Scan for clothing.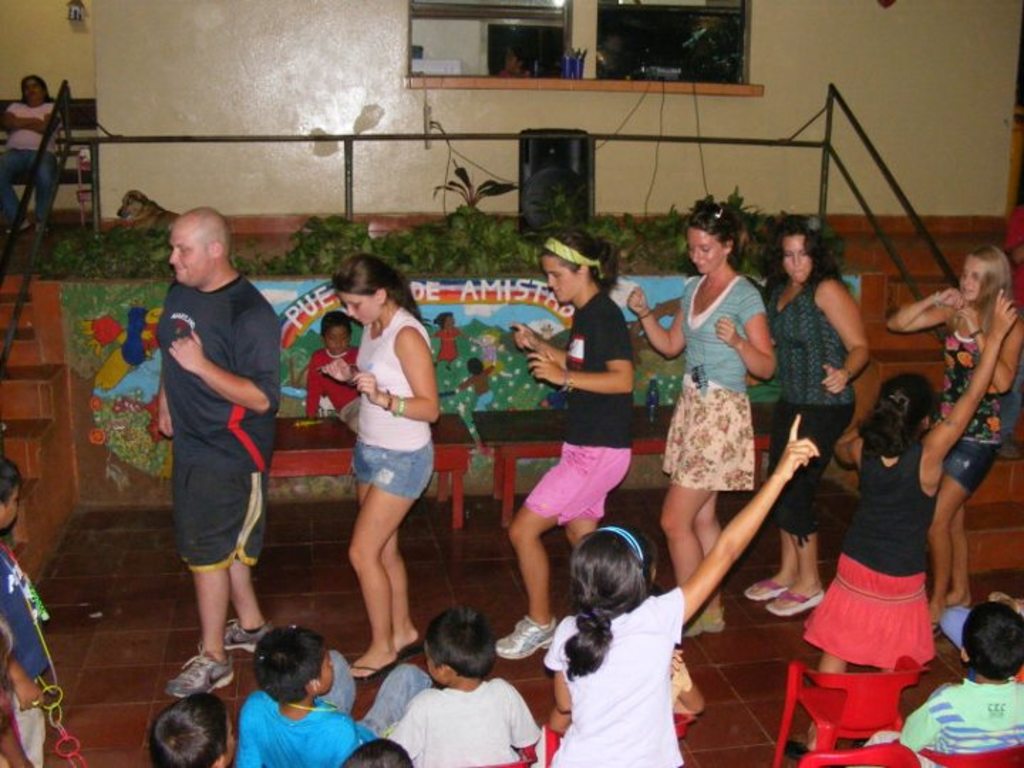
Scan result: box(890, 678, 1023, 761).
